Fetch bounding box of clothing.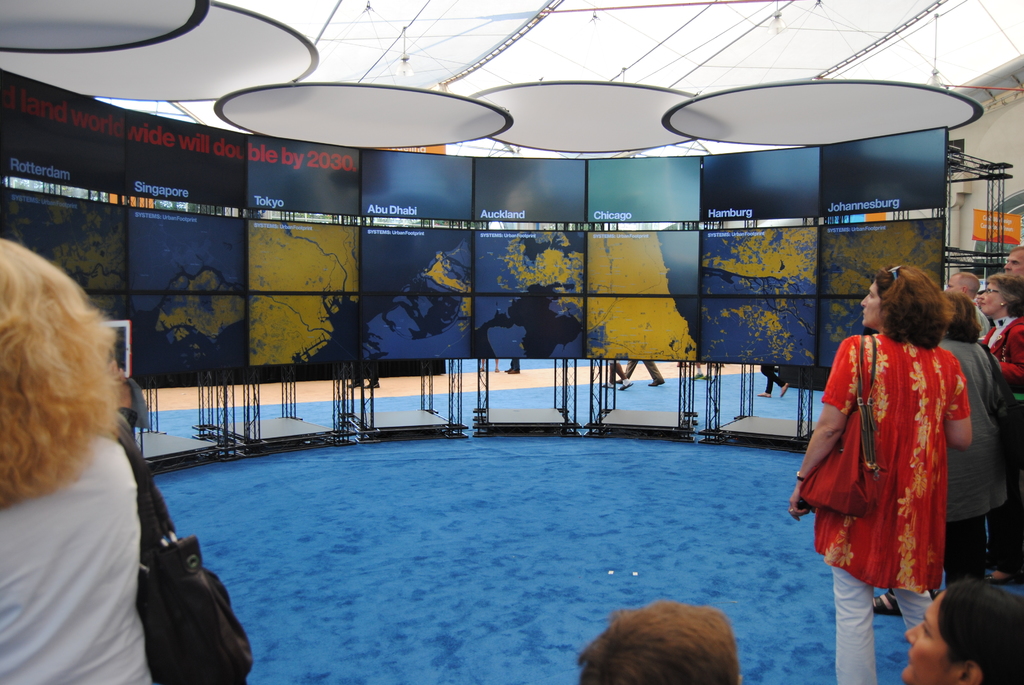
Bbox: (813,315,989,607).
